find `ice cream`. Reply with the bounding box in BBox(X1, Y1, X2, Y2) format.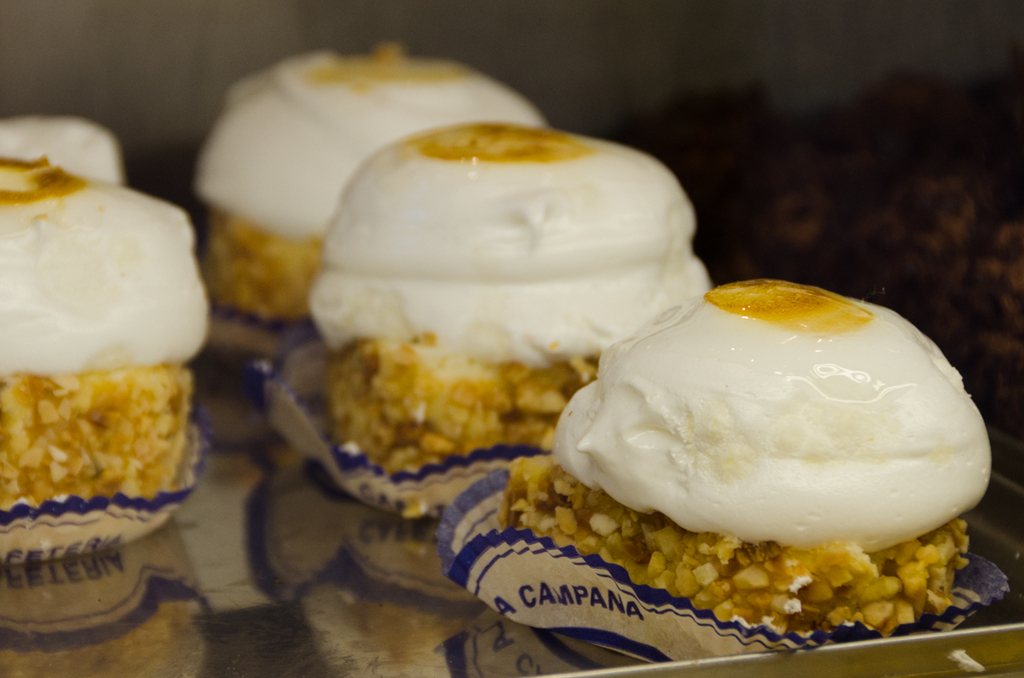
BBox(187, 35, 549, 323).
